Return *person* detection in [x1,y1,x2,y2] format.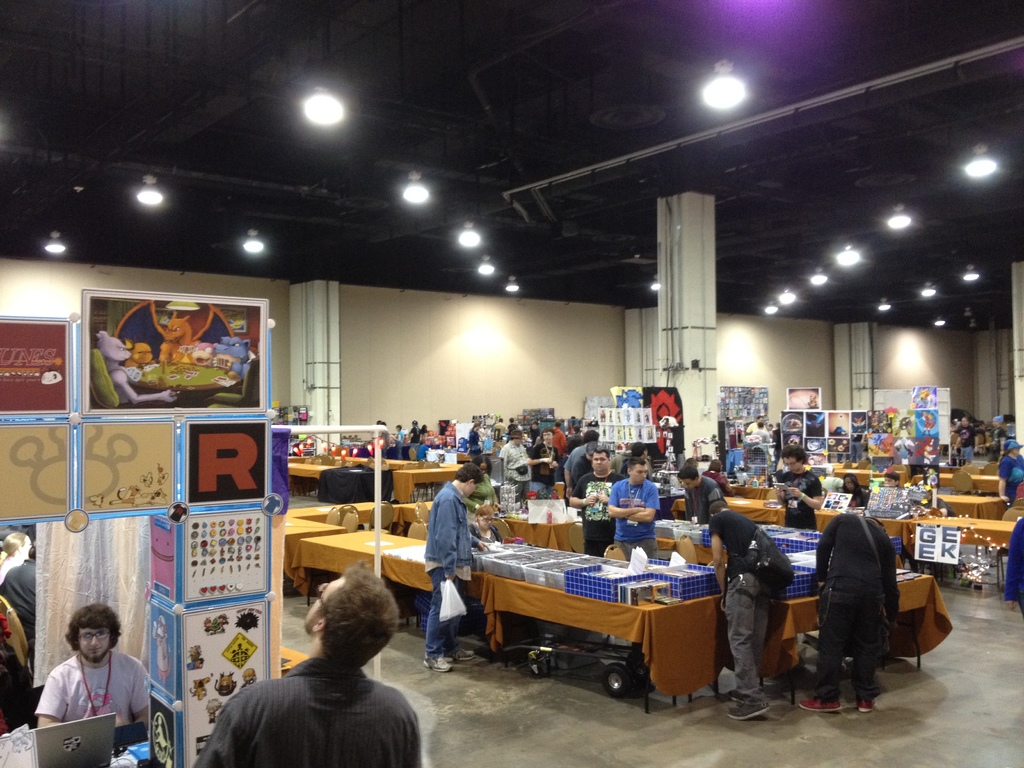
[499,430,534,498].
